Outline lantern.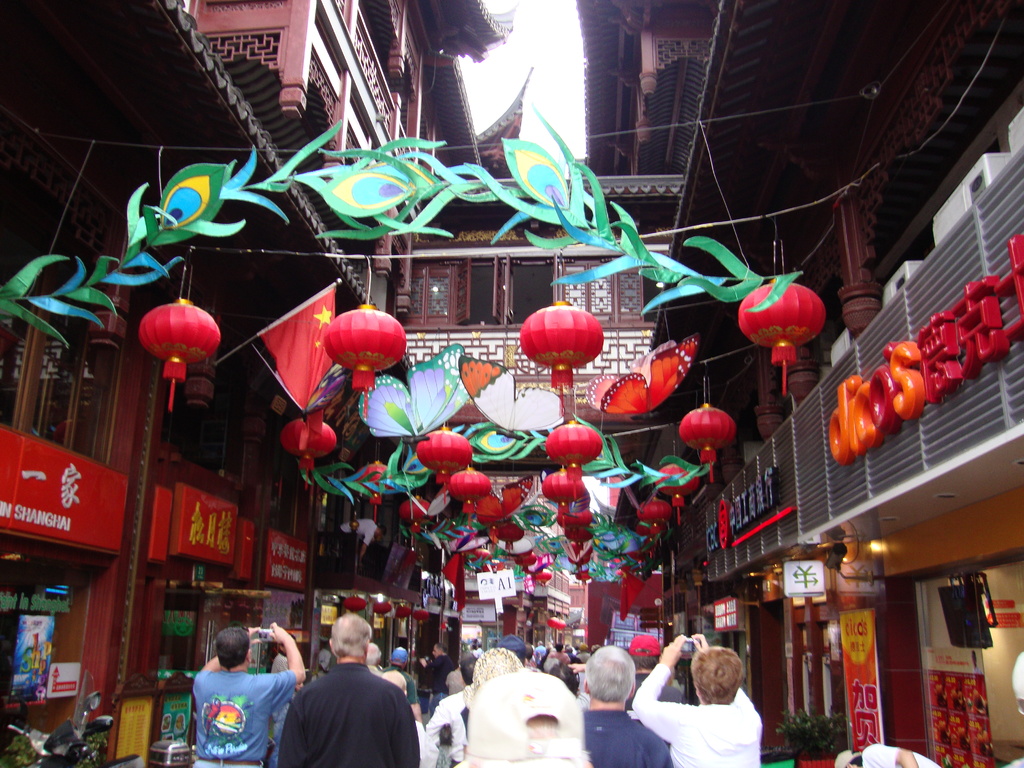
Outline: x1=655, y1=460, x2=700, y2=527.
